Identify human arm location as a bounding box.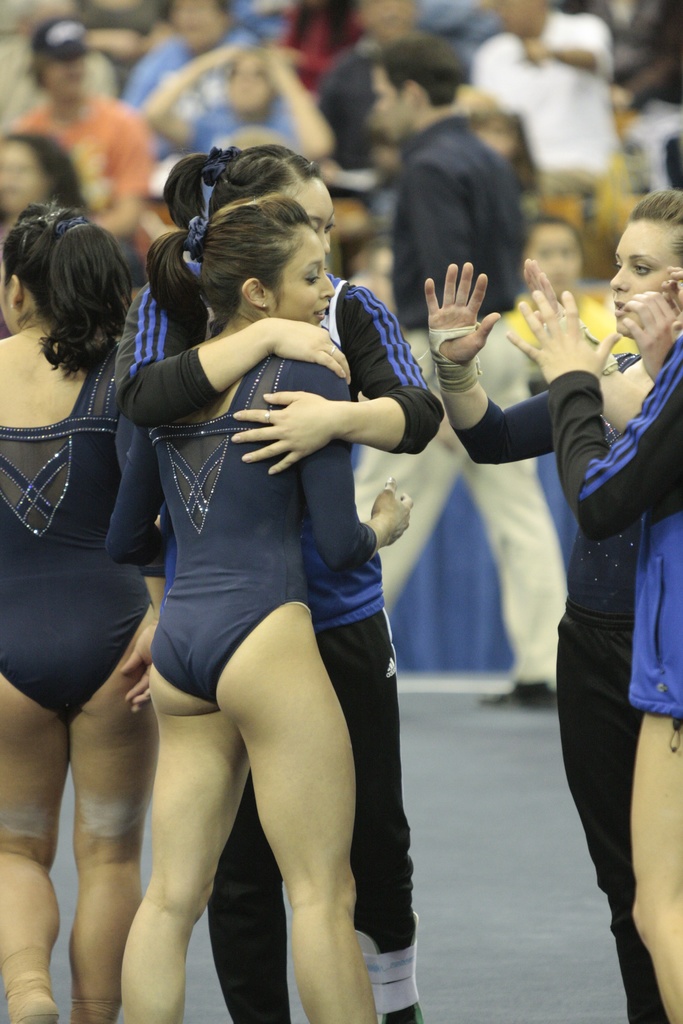
89 28 147 73.
